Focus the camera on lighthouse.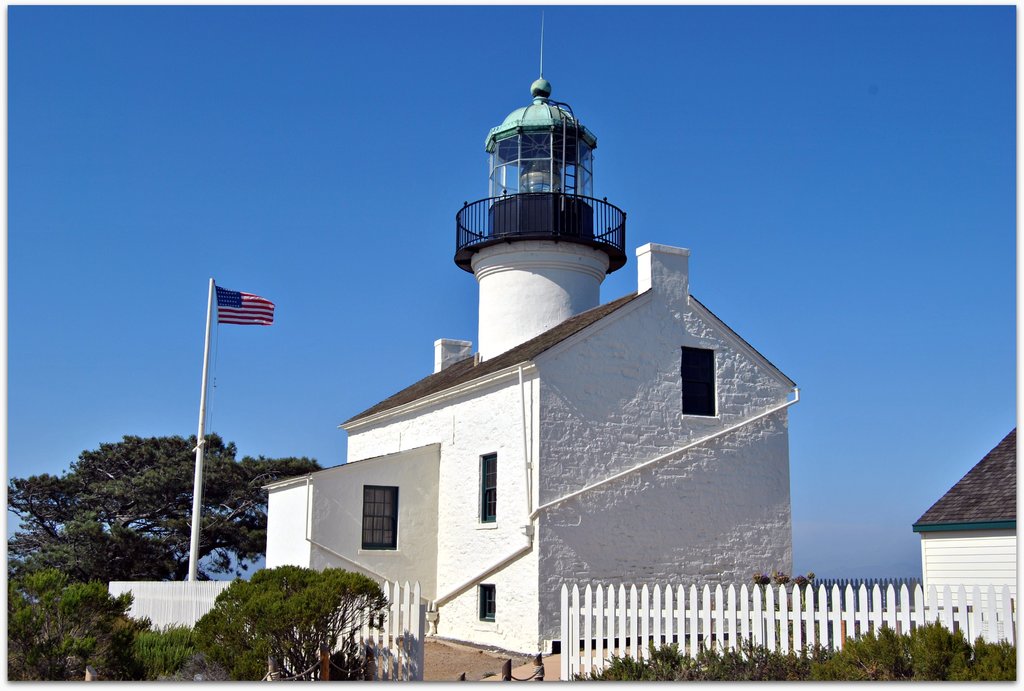
Focus region: crop(326, 35, 794, 665).
